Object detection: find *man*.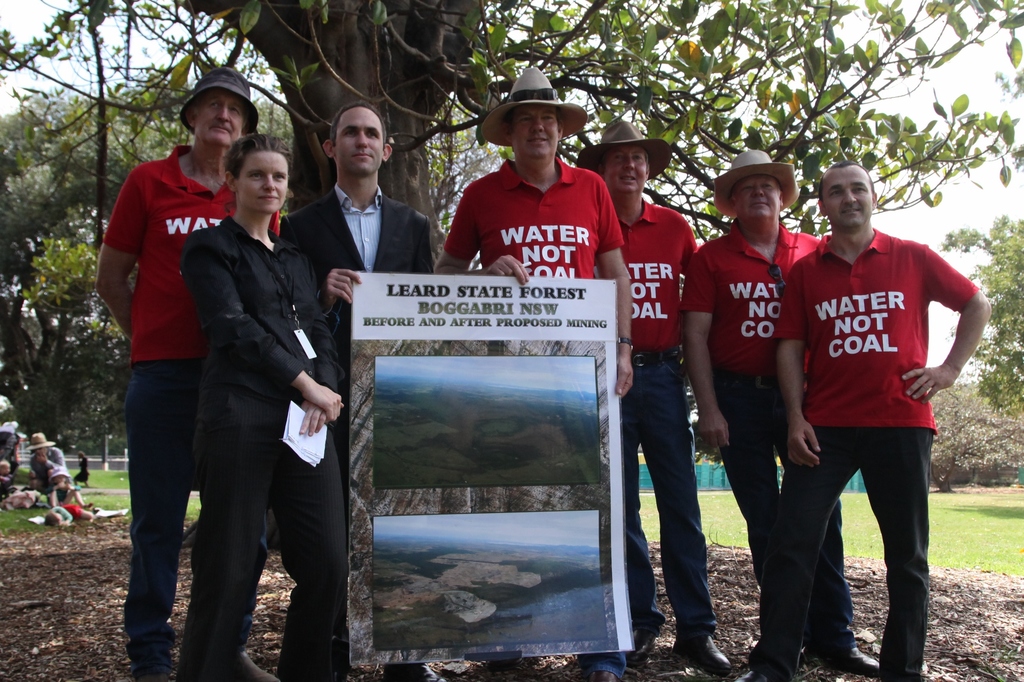
region(24, 433, 68, 493).
